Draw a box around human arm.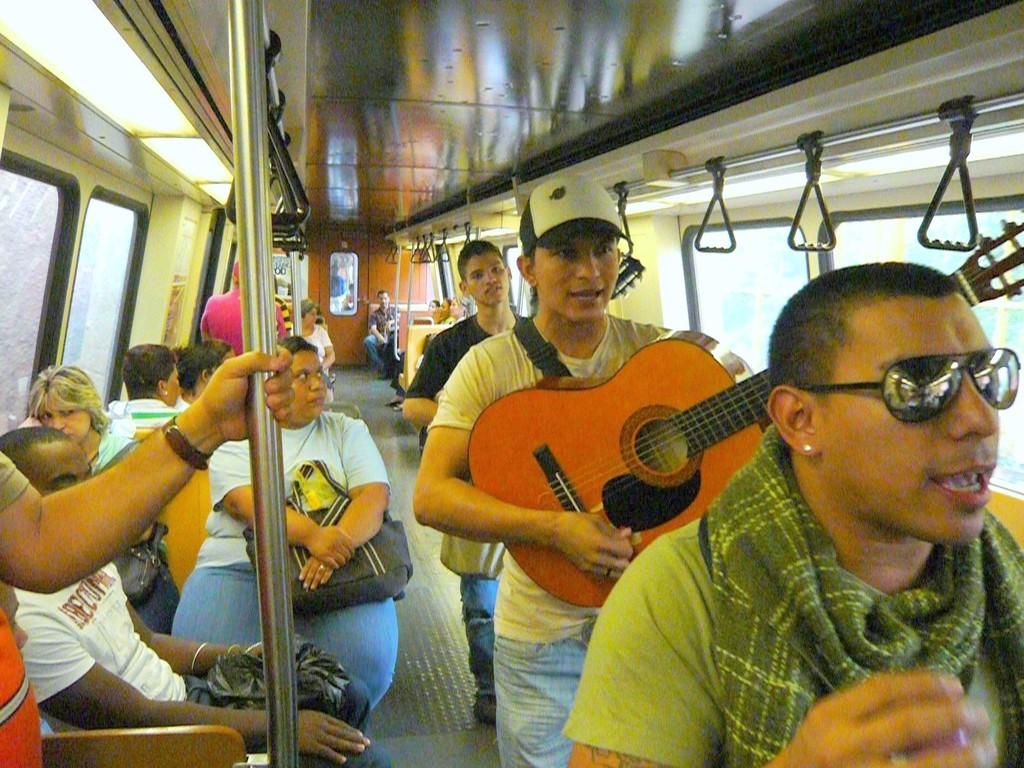
<box>0,344,287,602</box>.
